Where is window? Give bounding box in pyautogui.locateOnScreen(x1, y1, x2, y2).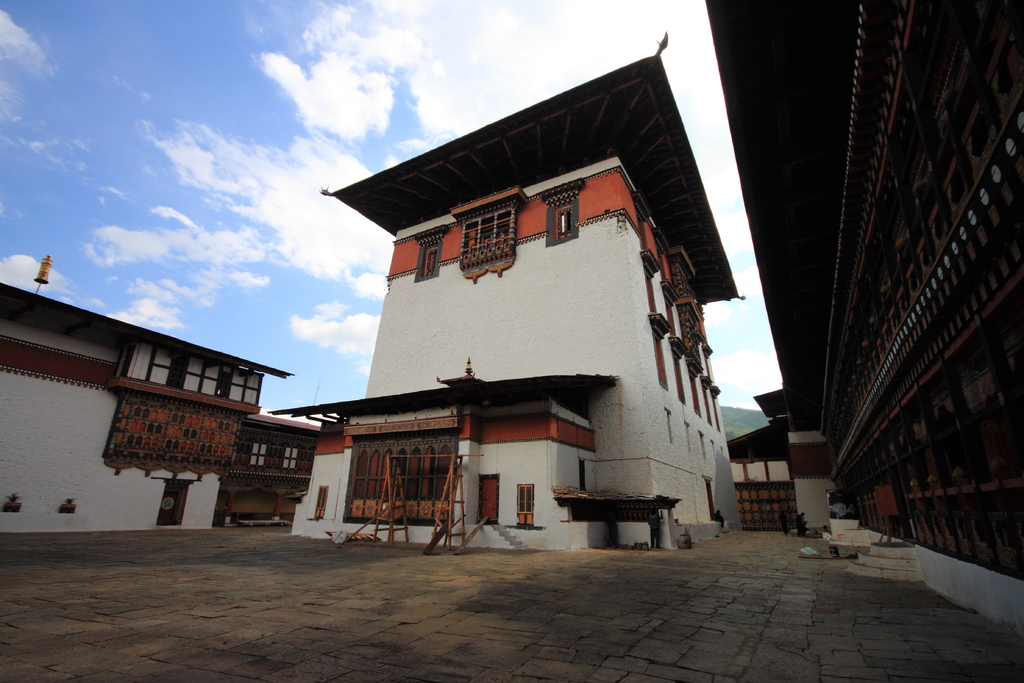
pyautogui.locateOnScreen(416, 247, 441, 279).
